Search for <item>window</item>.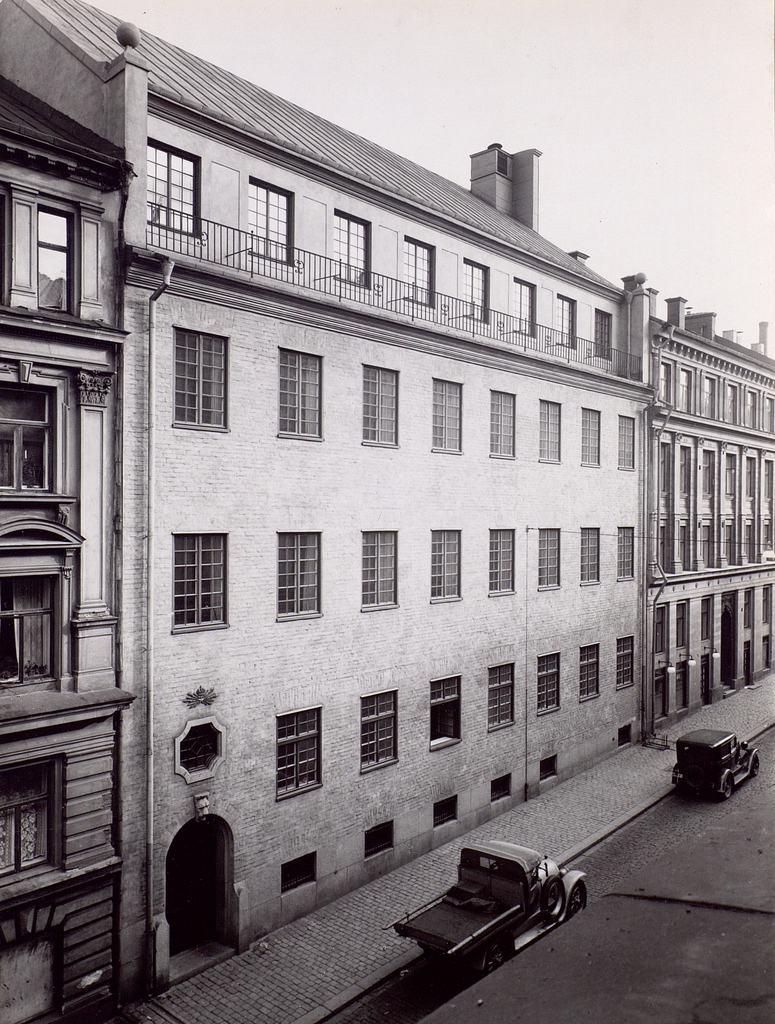
Found at (276,346,320,443).
